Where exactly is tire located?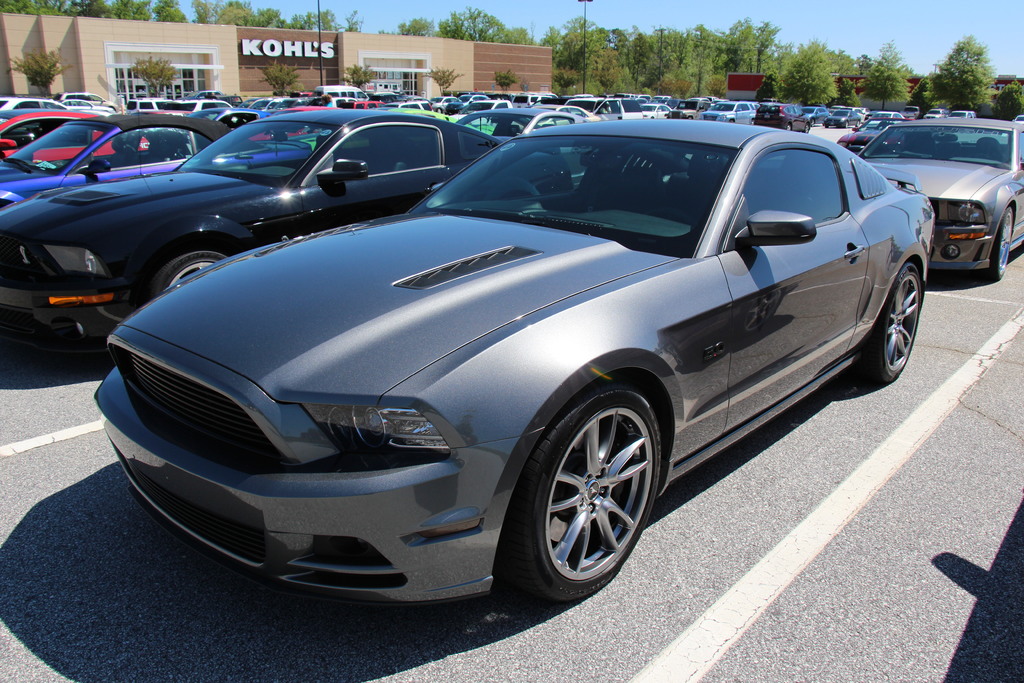
Its bounding box is (509, 381, 663, 598).
